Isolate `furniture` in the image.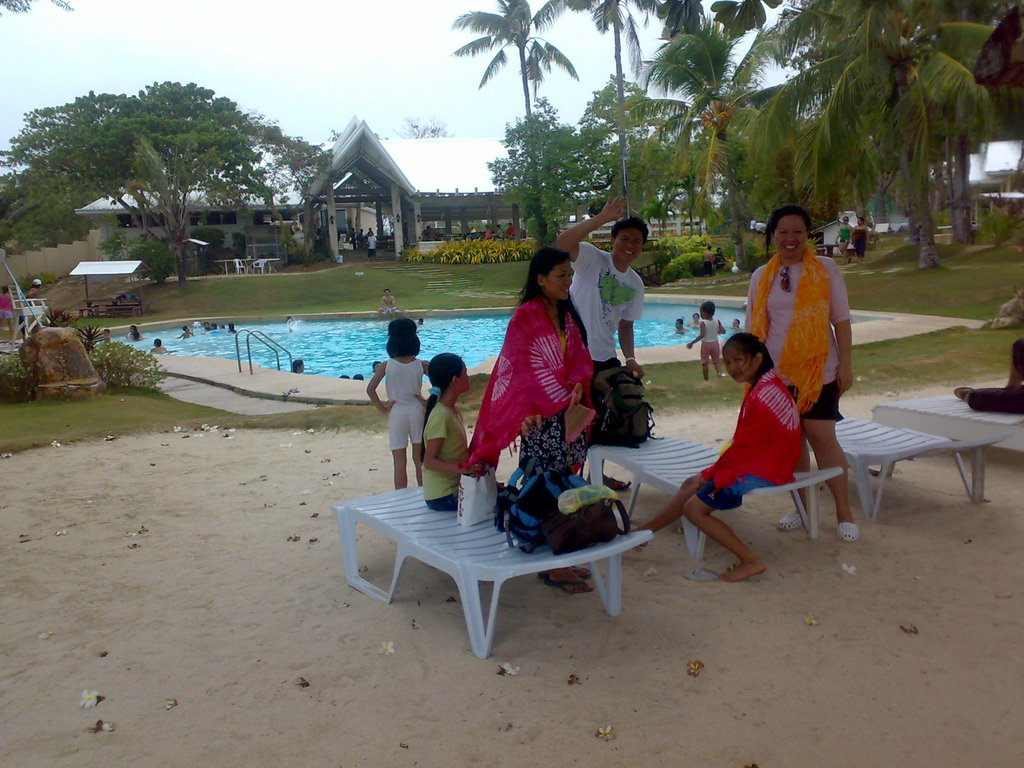
Isolated region: 234:260:248:276.
